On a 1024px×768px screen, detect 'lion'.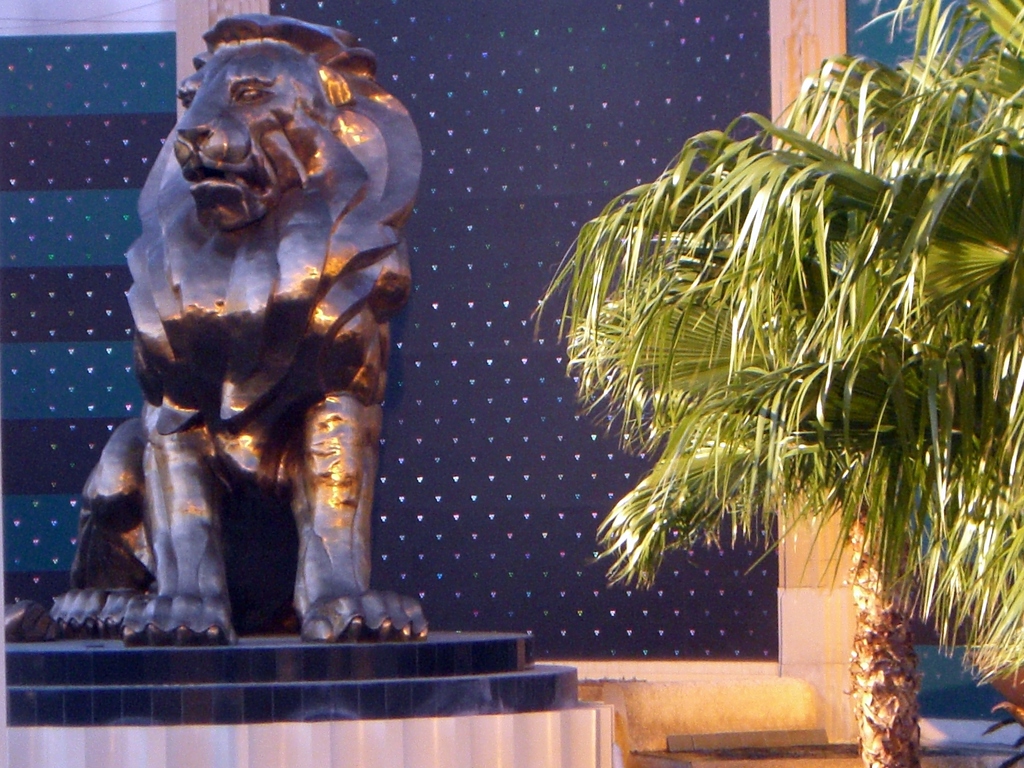
BBox(2, 13, 428, 641).
